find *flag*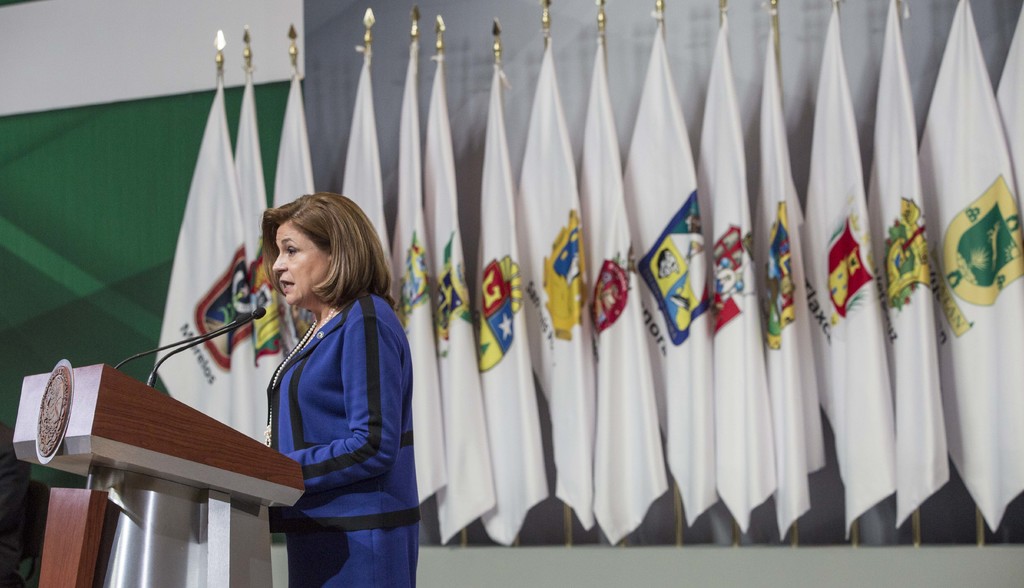
select_region(798, 5, 906, 539)
